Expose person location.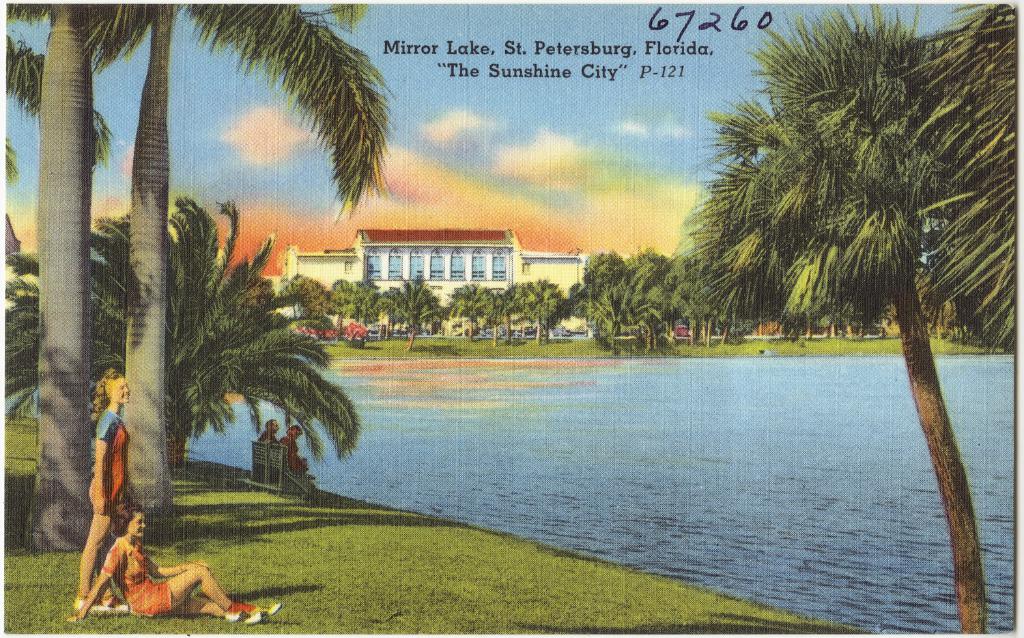
Exposed at [x1=71, y1=344, x2=136, y2=610].
